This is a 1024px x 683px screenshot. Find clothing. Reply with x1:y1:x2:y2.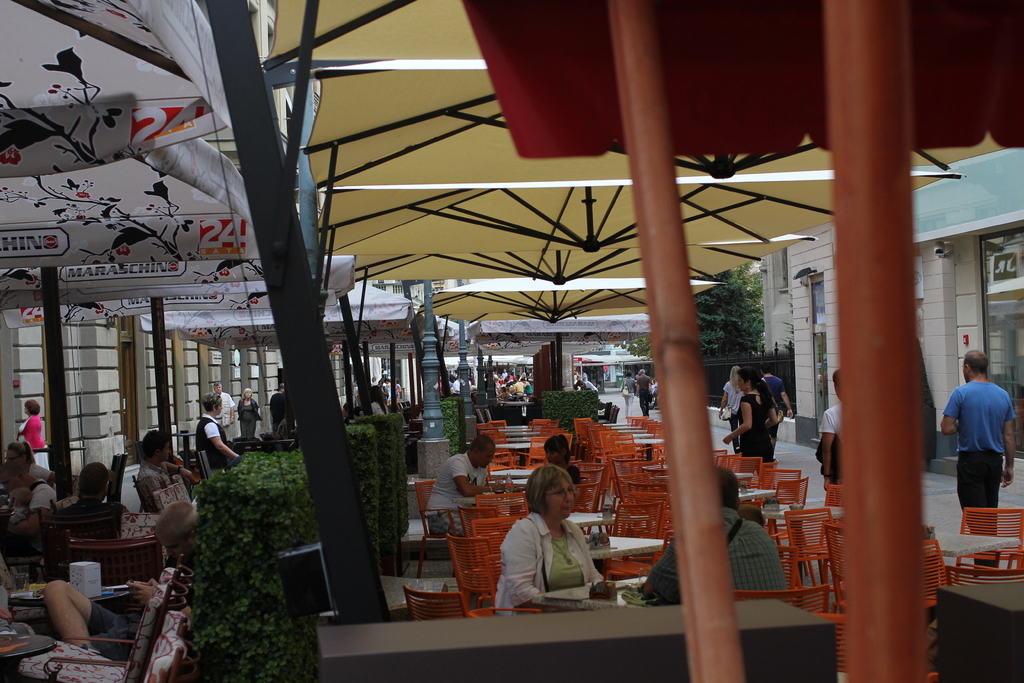
85:561:174:662.
